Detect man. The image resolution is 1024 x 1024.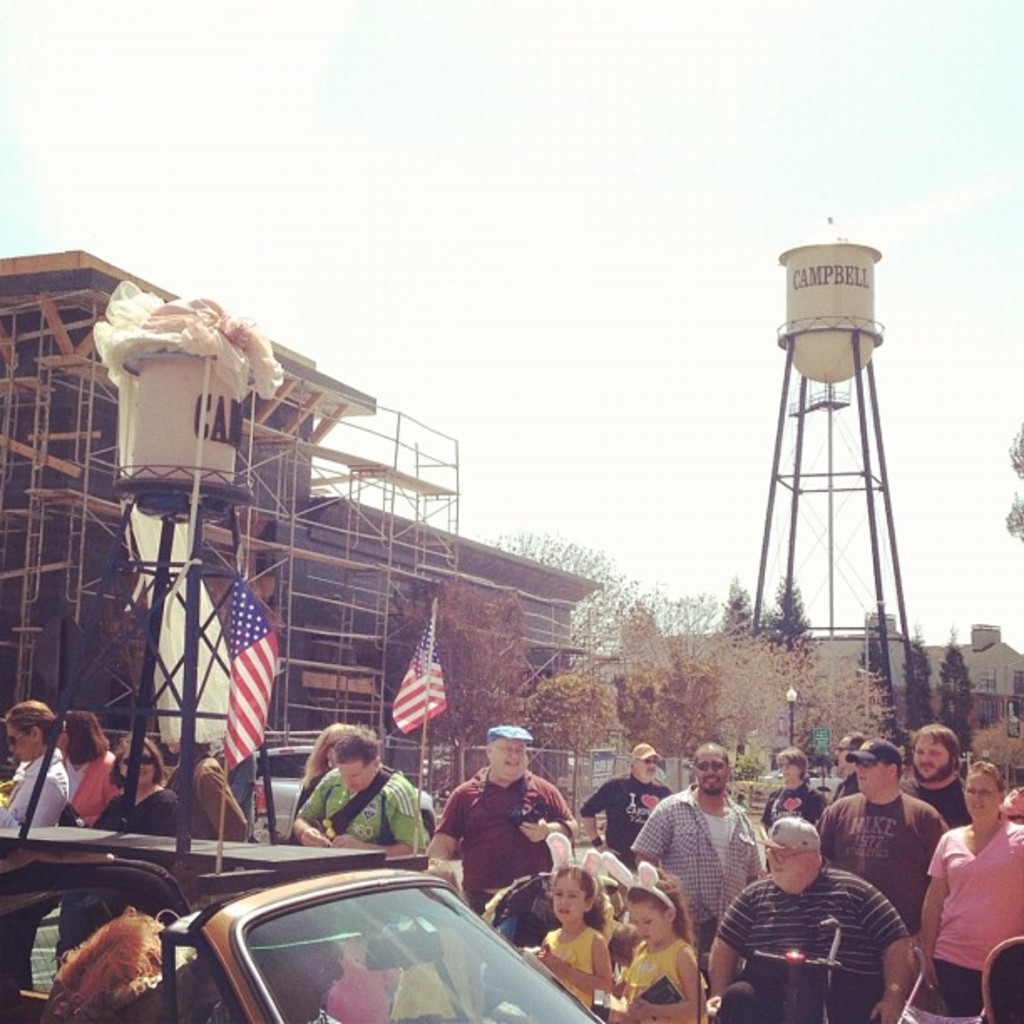
[left=418, top=724, right=577, bottom=912].
